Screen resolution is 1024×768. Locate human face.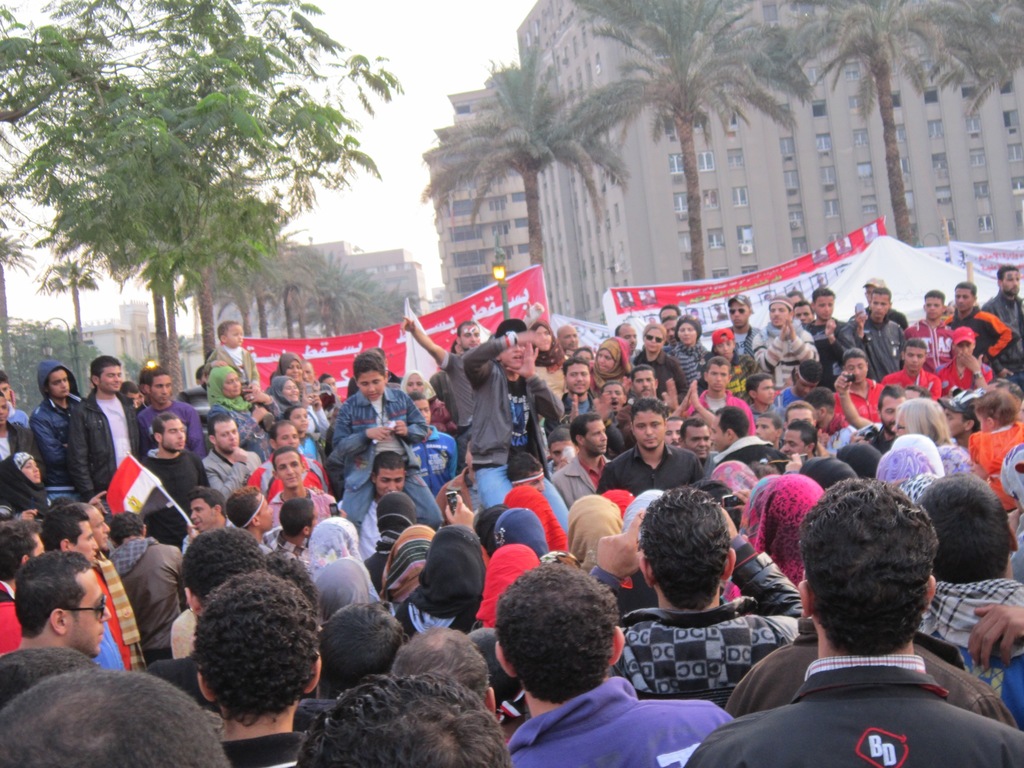
box=[618, 325, 637, 351].
